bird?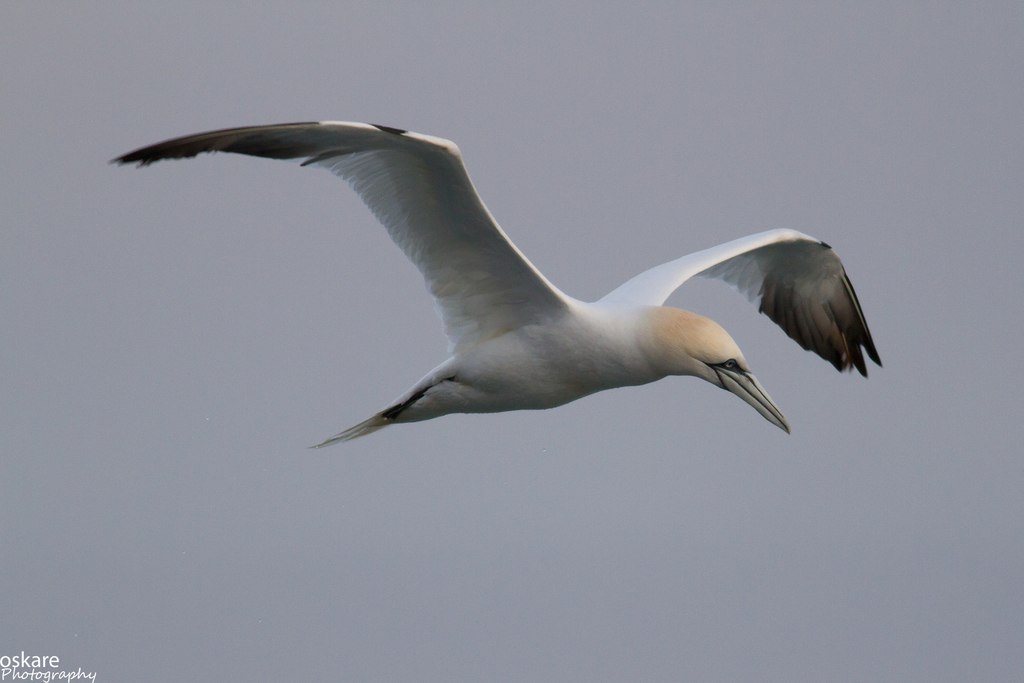
region(91, 110, 881, 466)
